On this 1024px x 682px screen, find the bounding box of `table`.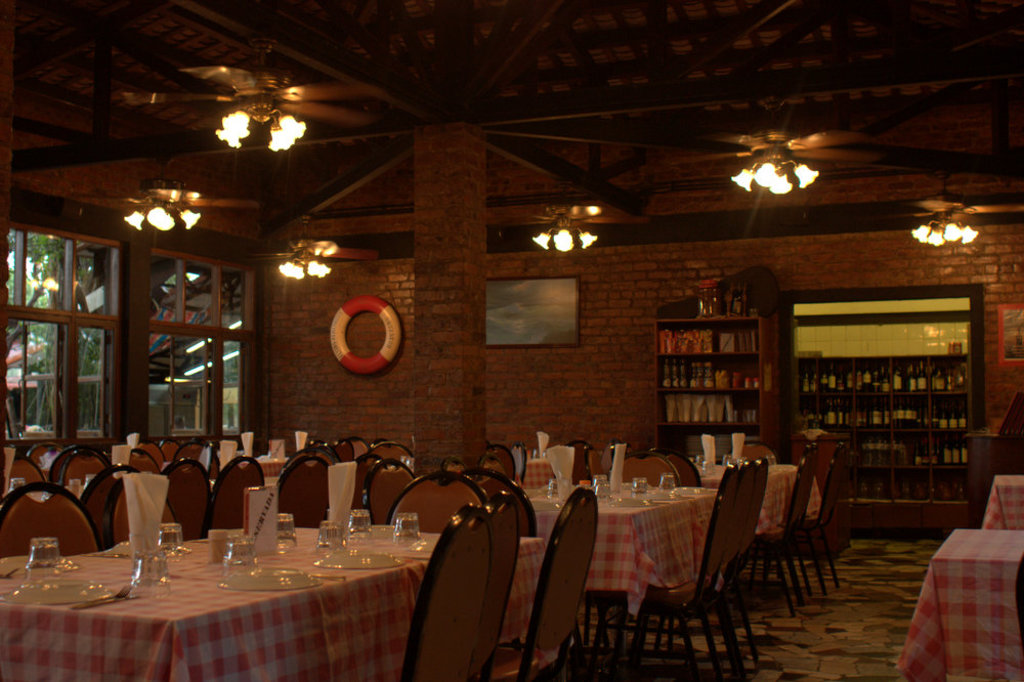
Bounding box: <bbox>897, 476, 1023, 681</bbox>.
